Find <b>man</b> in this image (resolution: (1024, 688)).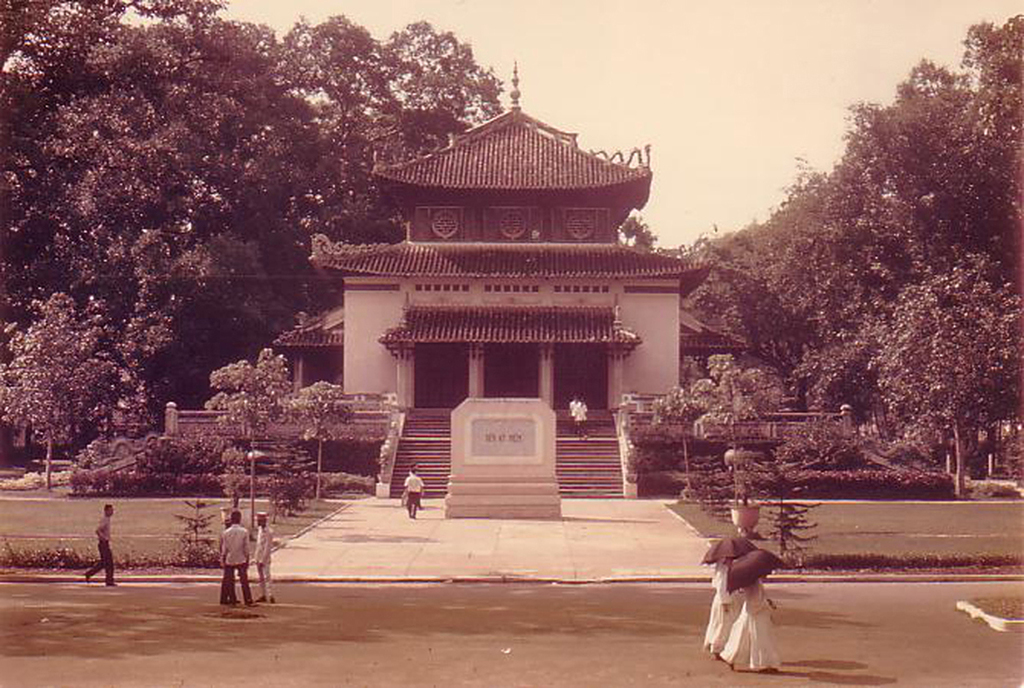
bbox=(216, 520, 244, 605).
